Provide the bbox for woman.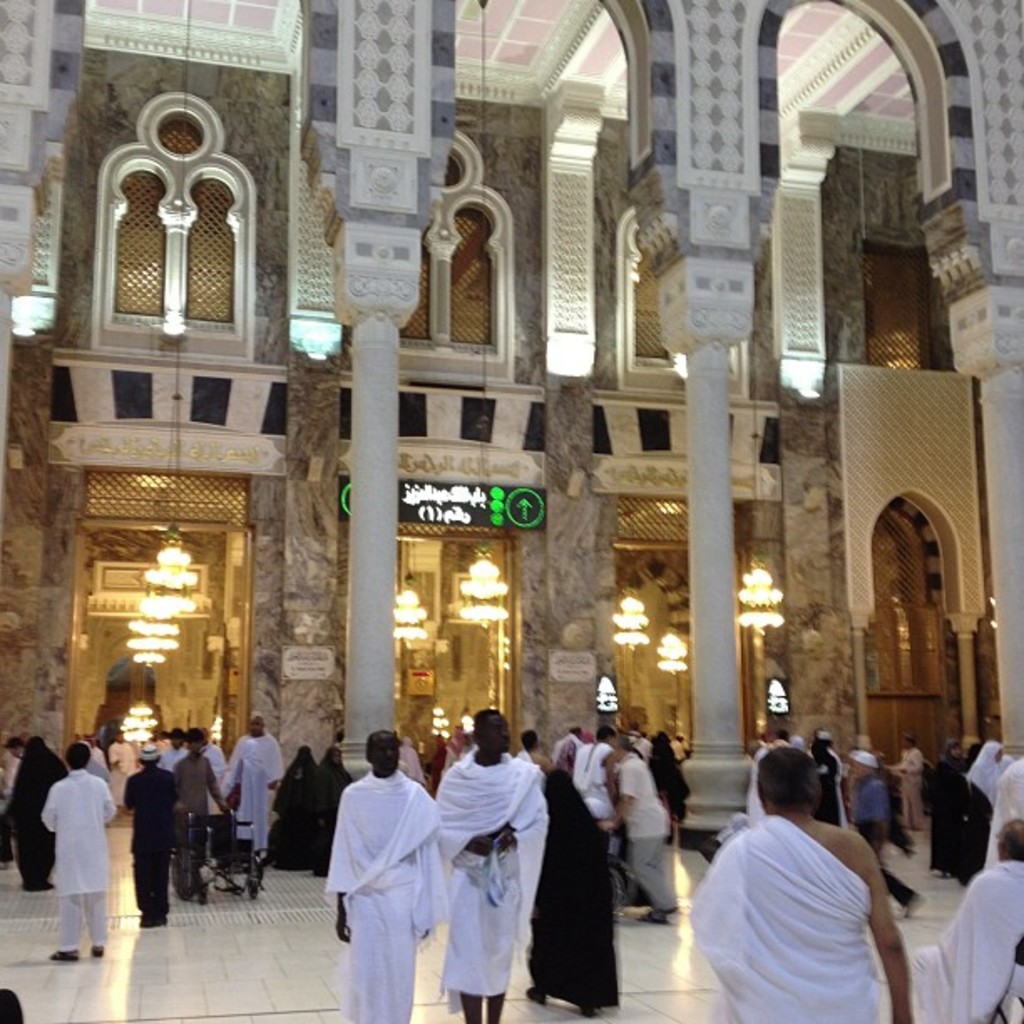
bbox(964, 741, 1006, 887).
